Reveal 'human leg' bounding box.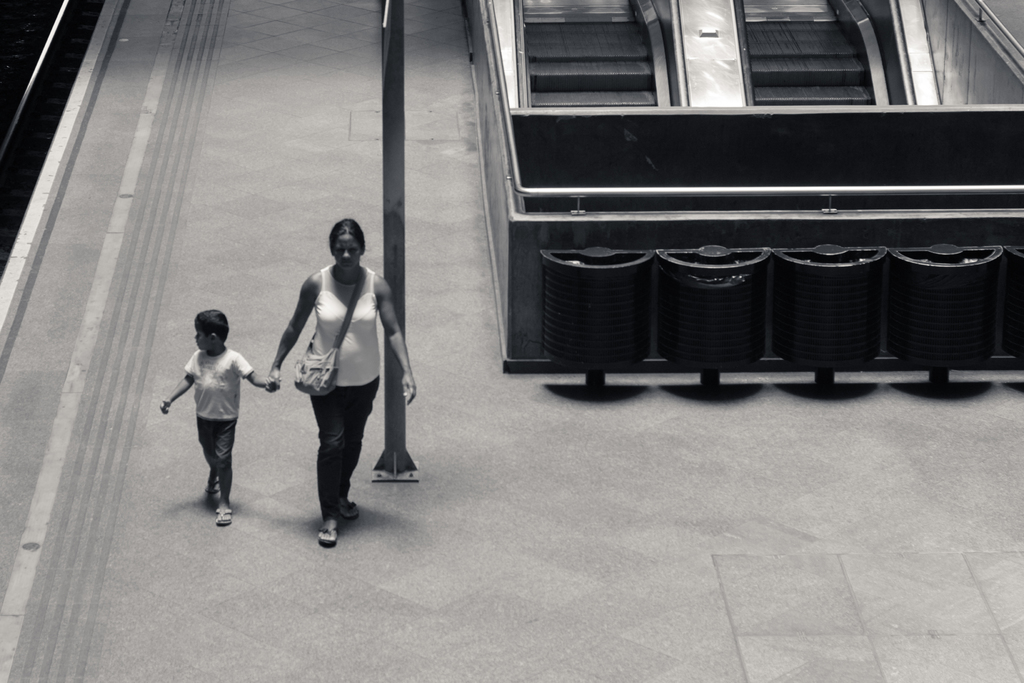
Revealed: crop(340, 378, 379, 512).
